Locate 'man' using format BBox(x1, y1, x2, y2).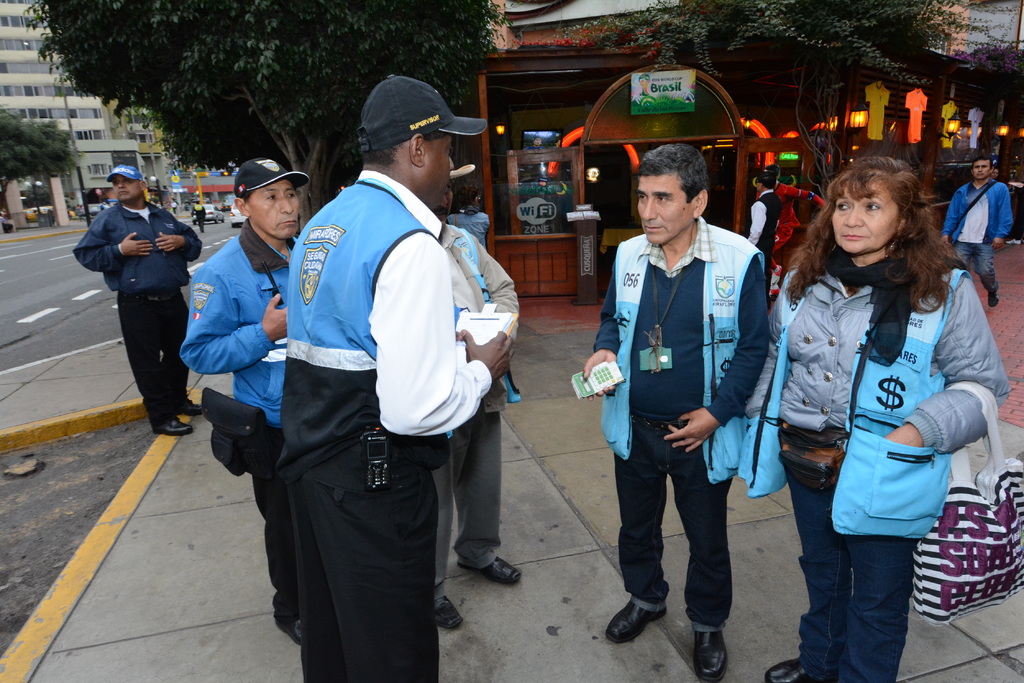
BBox(433, 155, 522, 631).
